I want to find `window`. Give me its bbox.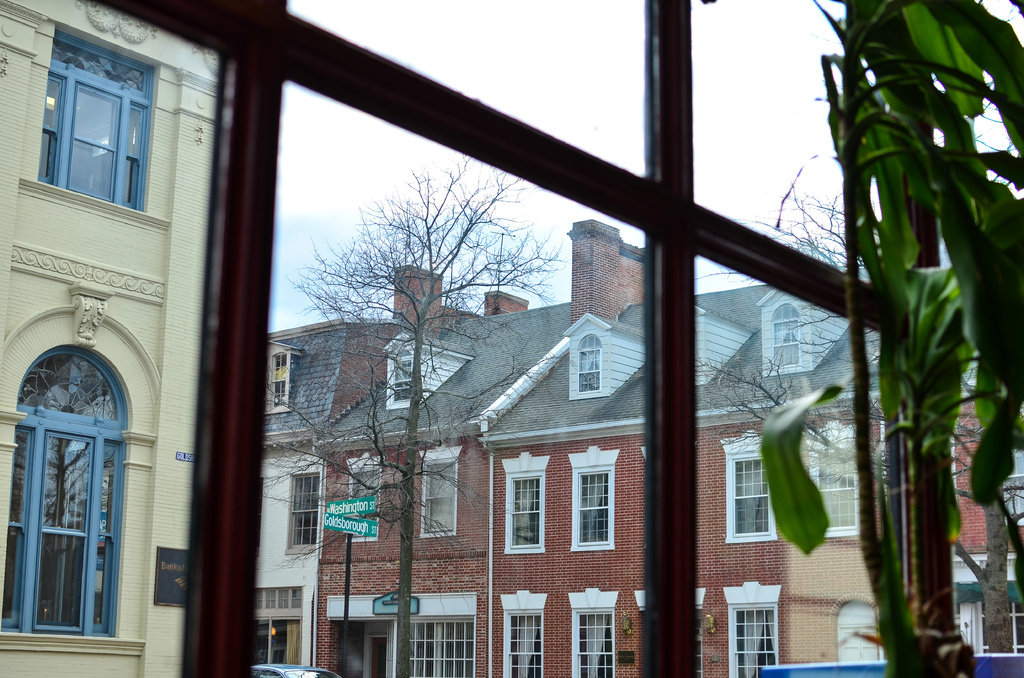
(755, 282, 819, 380).
